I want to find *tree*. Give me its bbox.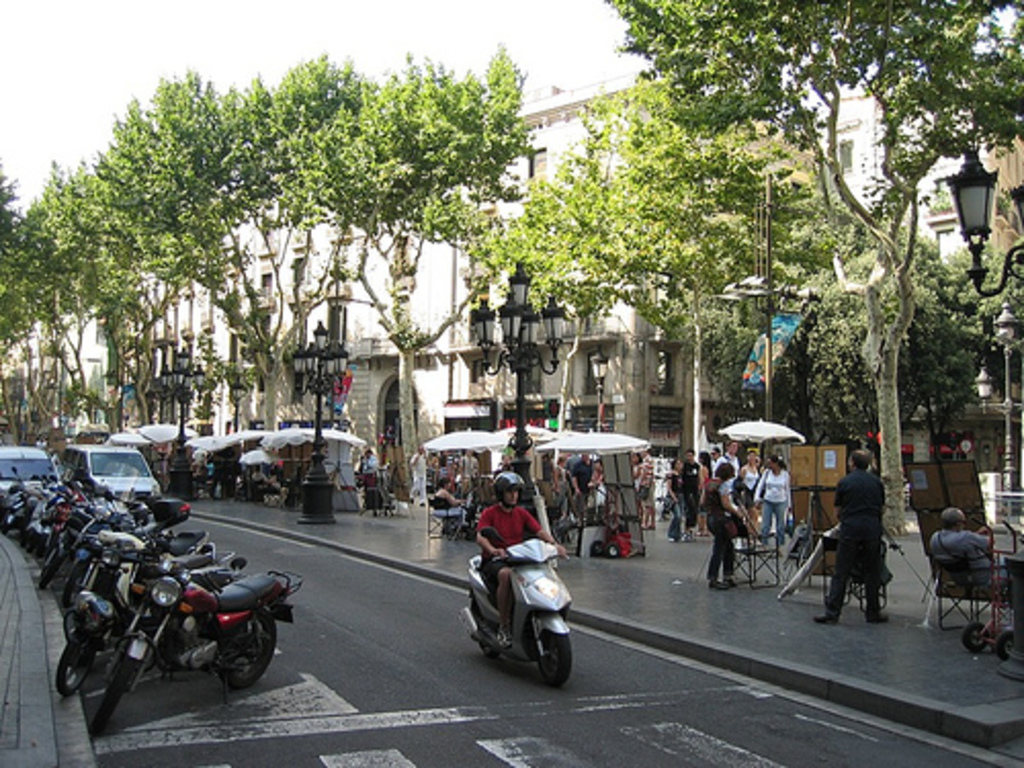
815 197 987 510.
